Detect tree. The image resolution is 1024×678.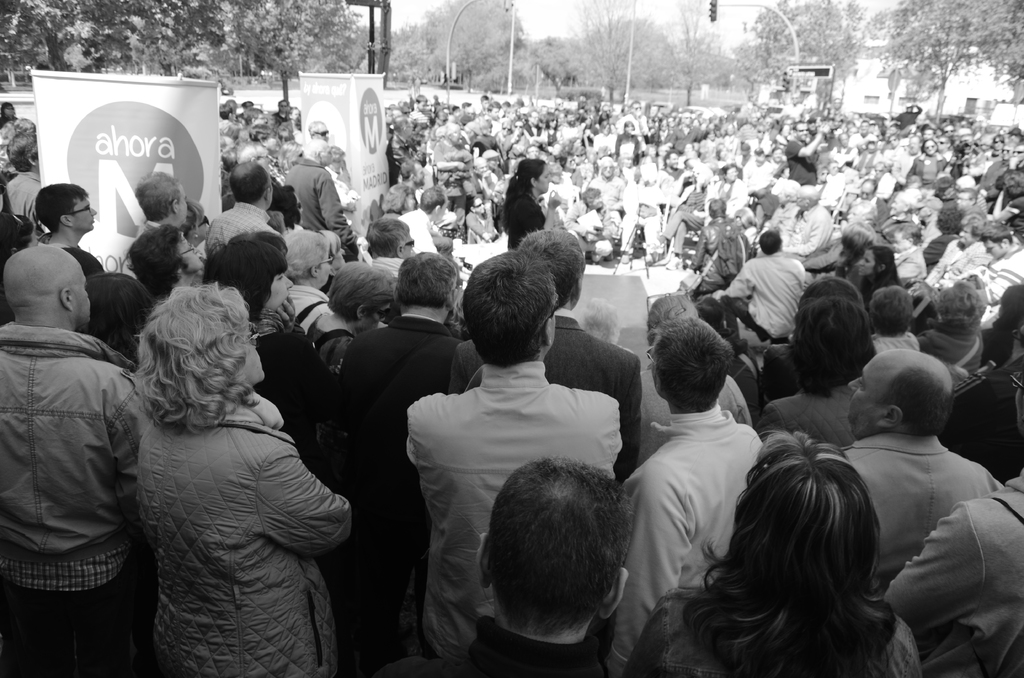
bbox=(387, 0, 525, 92).
